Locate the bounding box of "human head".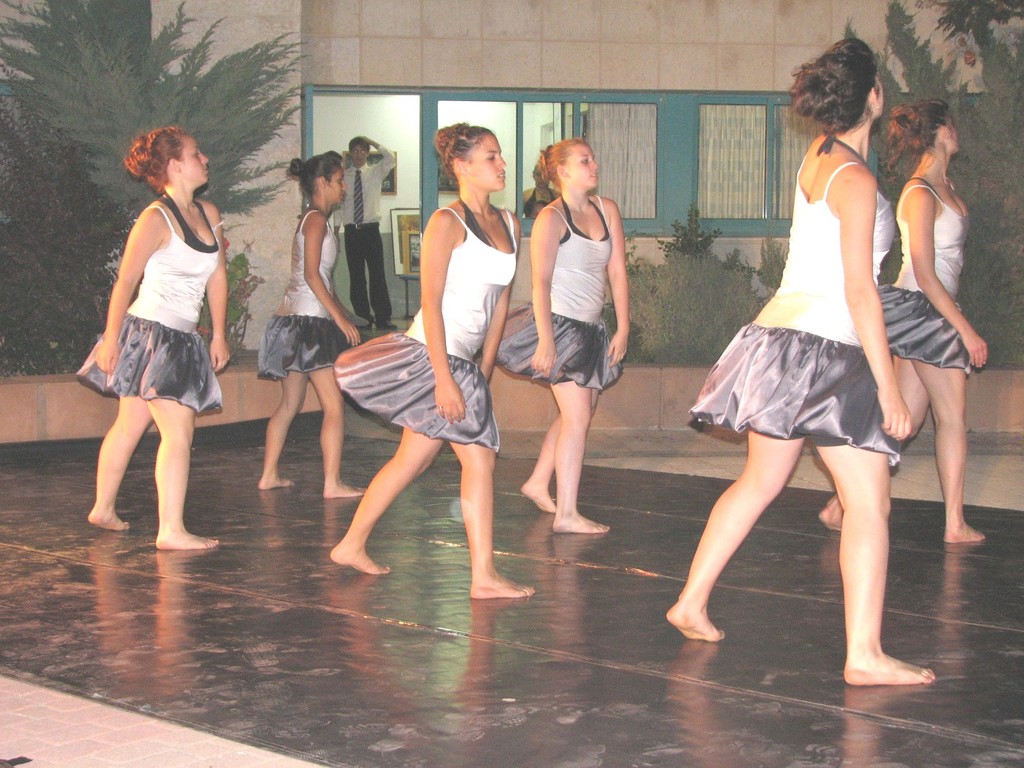
Bounding box: x1=820, y1=33, x2=886, y2=120.
